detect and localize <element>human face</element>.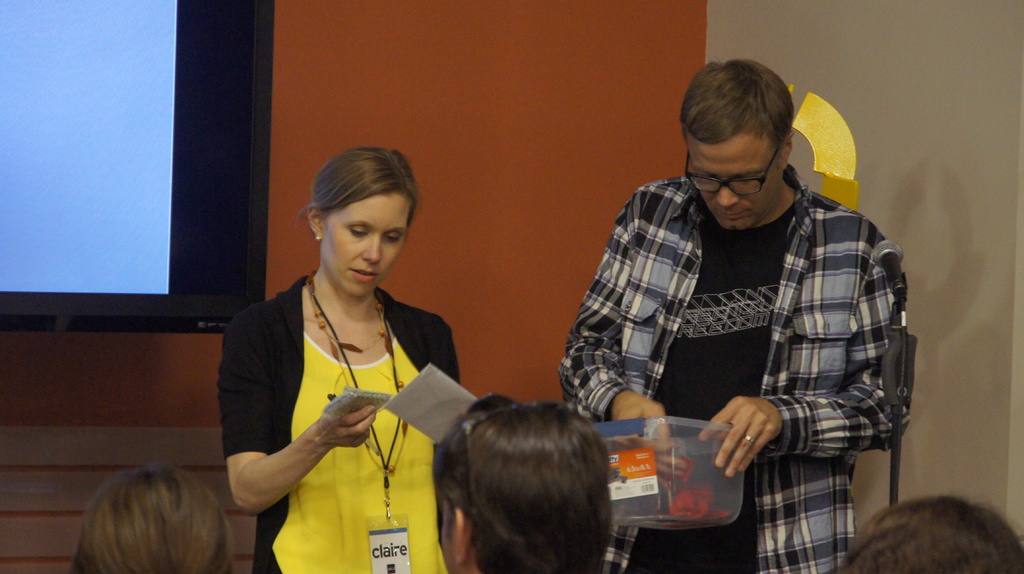
Localized at 438,502,456,573.
